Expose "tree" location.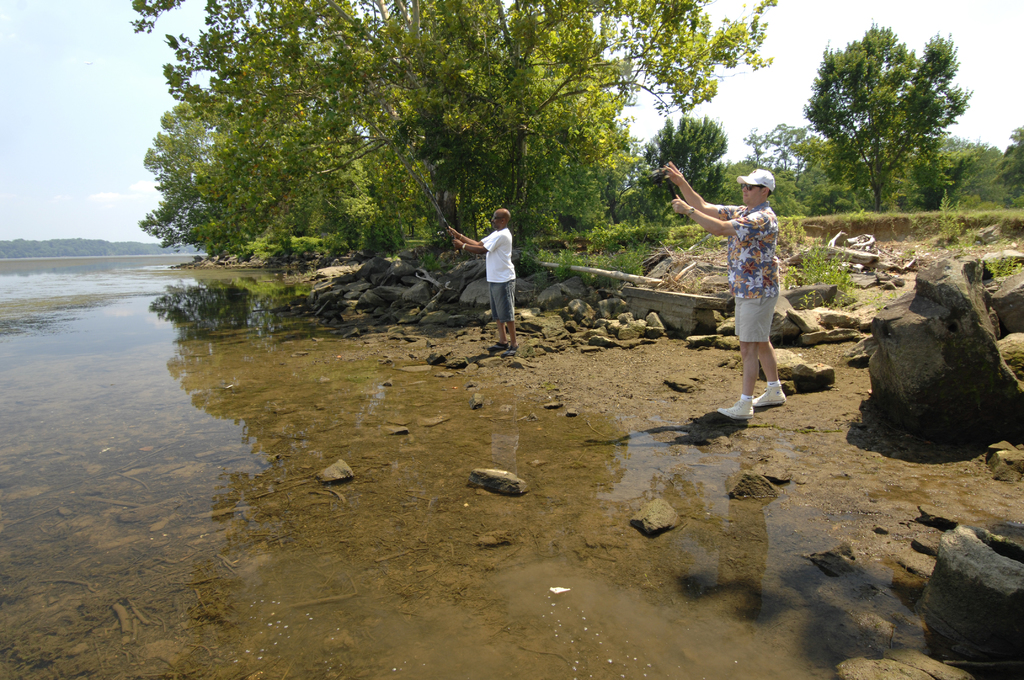
Exposed at box(938, 126, 1005, 216).
